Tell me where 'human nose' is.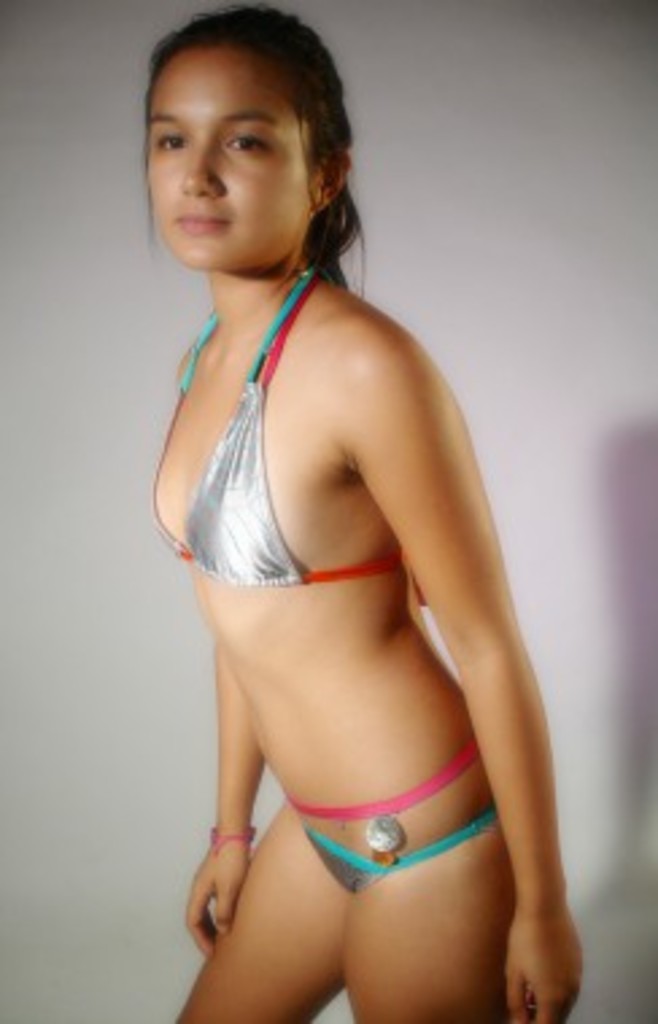
'human nose' is at BBox(173, 140, 232, 205).
